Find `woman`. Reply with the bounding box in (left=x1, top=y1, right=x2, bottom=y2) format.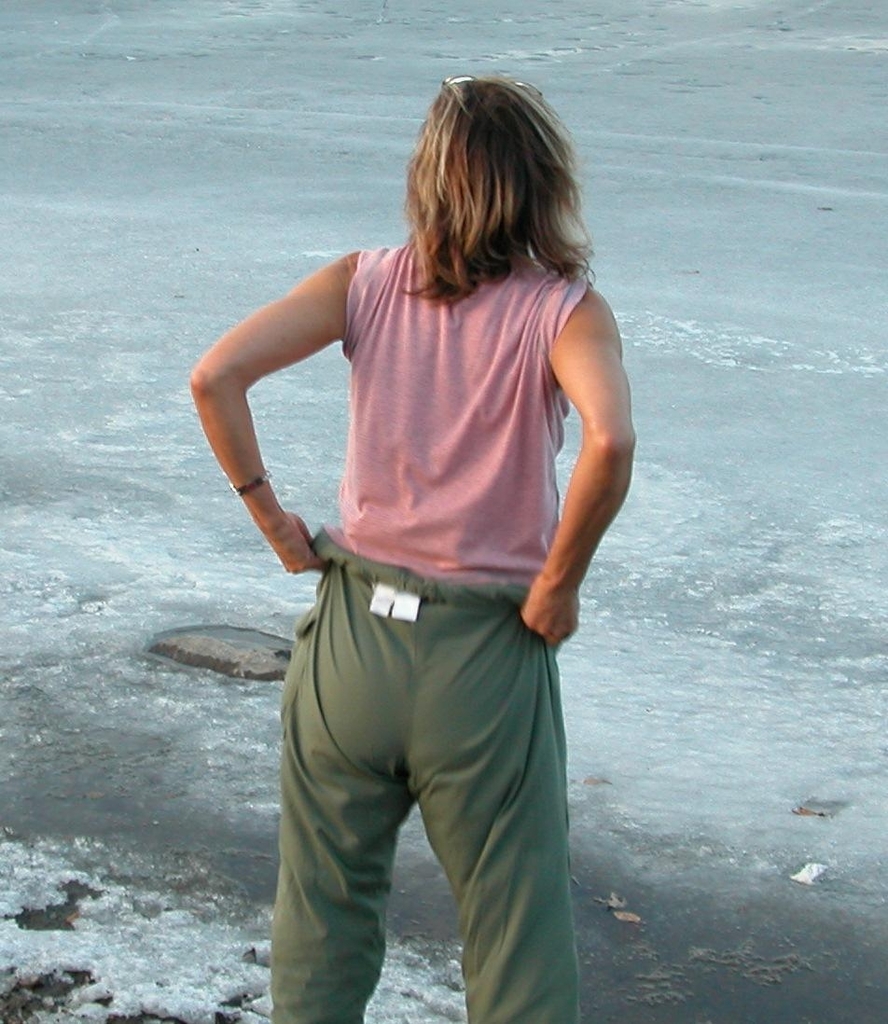
(left=209, top=80, right=630, bottom=1023).
